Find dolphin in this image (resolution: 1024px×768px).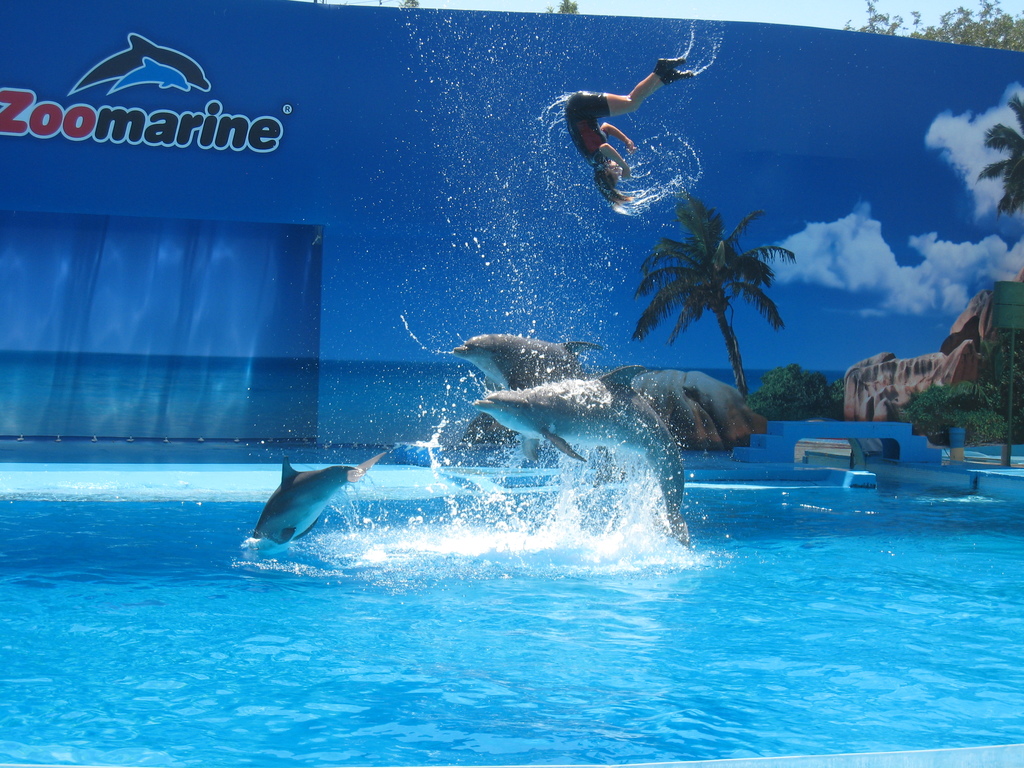
450, 332, 598, 388.
